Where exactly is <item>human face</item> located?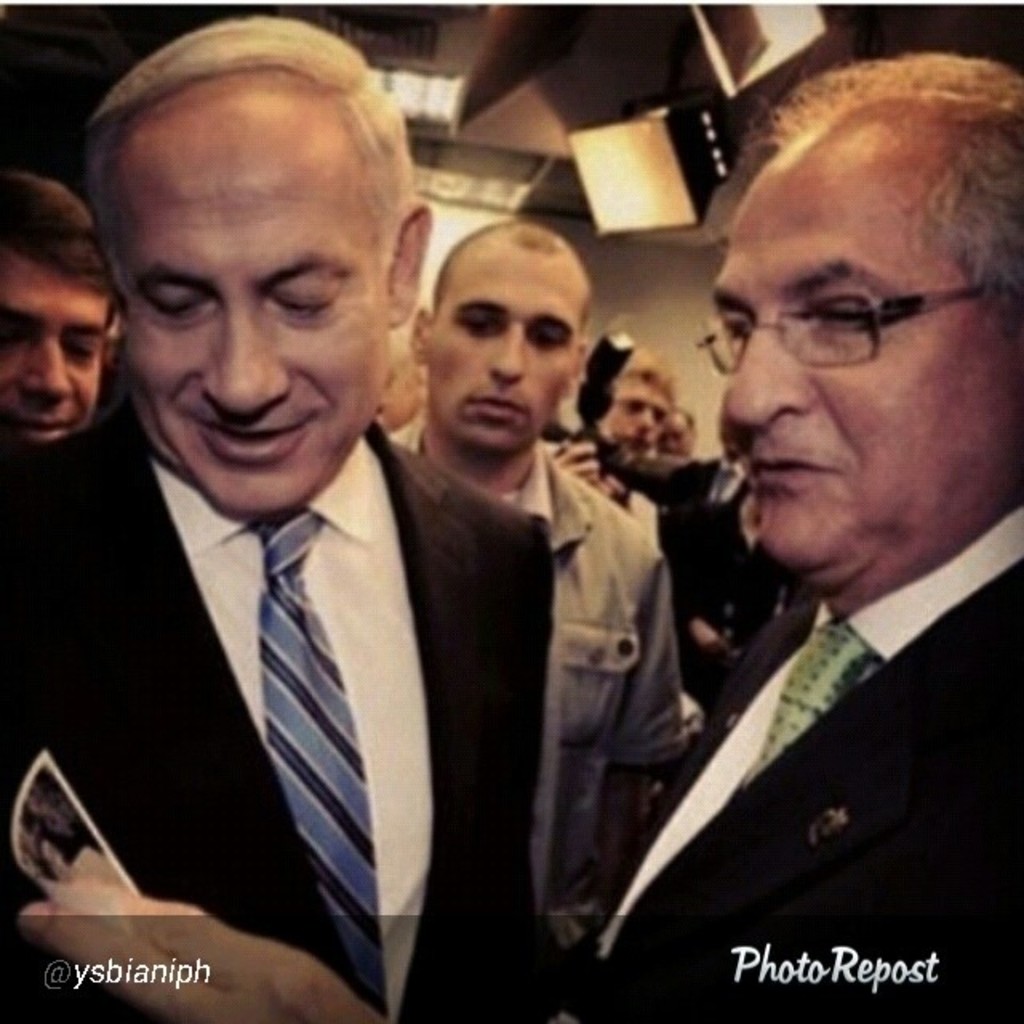
Its bounding box is <bbox>709, 149, 994, 587</bbox>.
